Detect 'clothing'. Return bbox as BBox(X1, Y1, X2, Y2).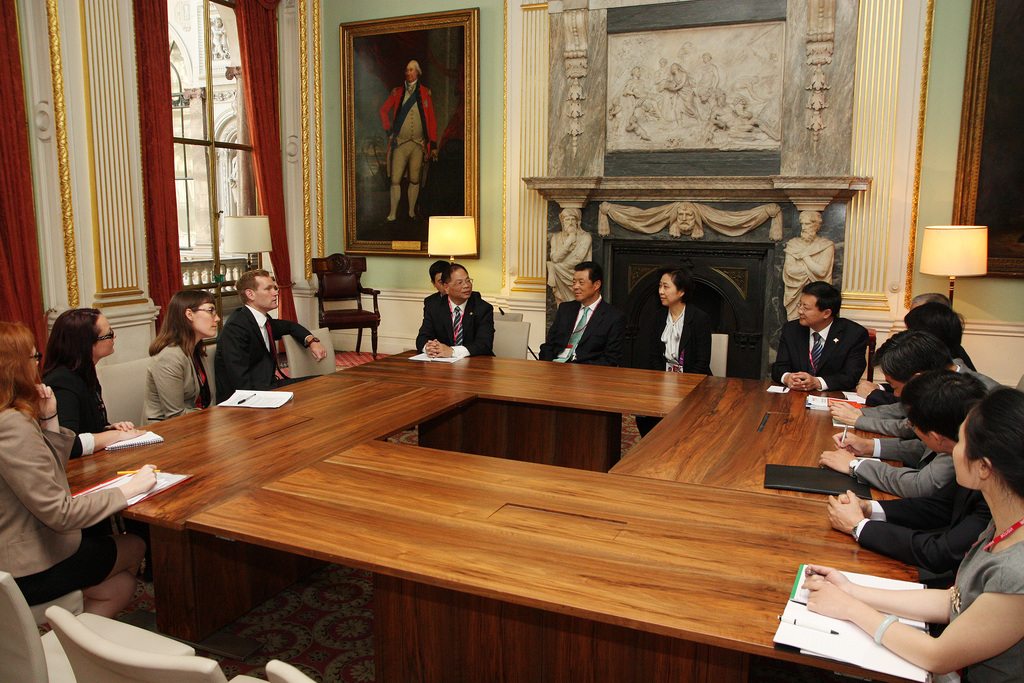
BBox(773, 325, 872, 399).
